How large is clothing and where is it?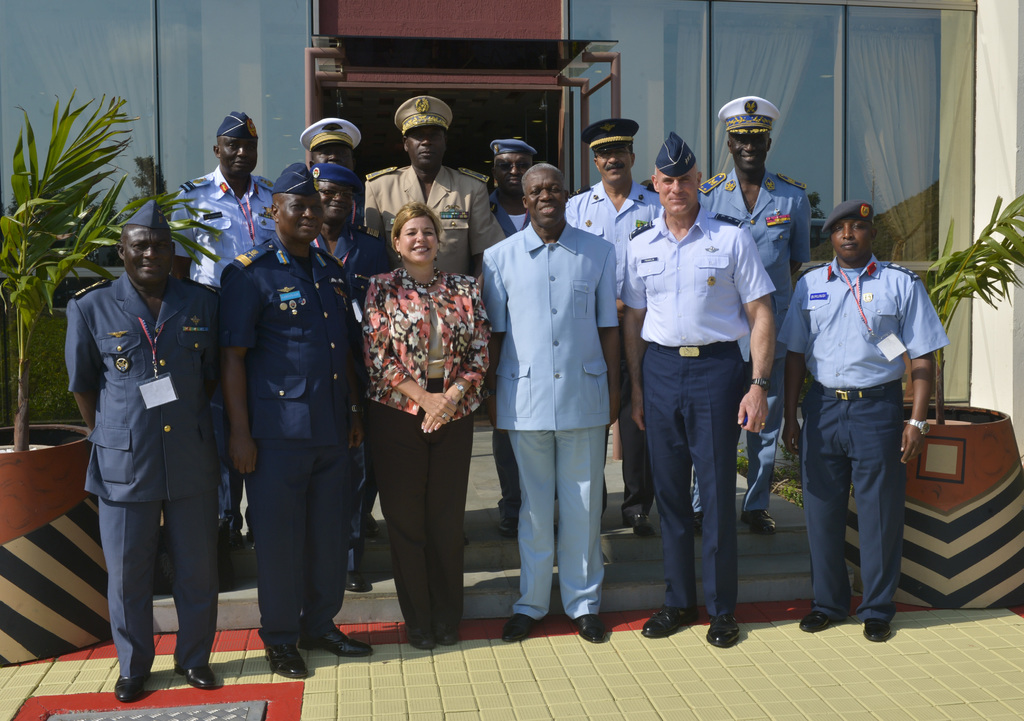
Bounding box: <bbox>781, 246, 948, 625</bbox>.
